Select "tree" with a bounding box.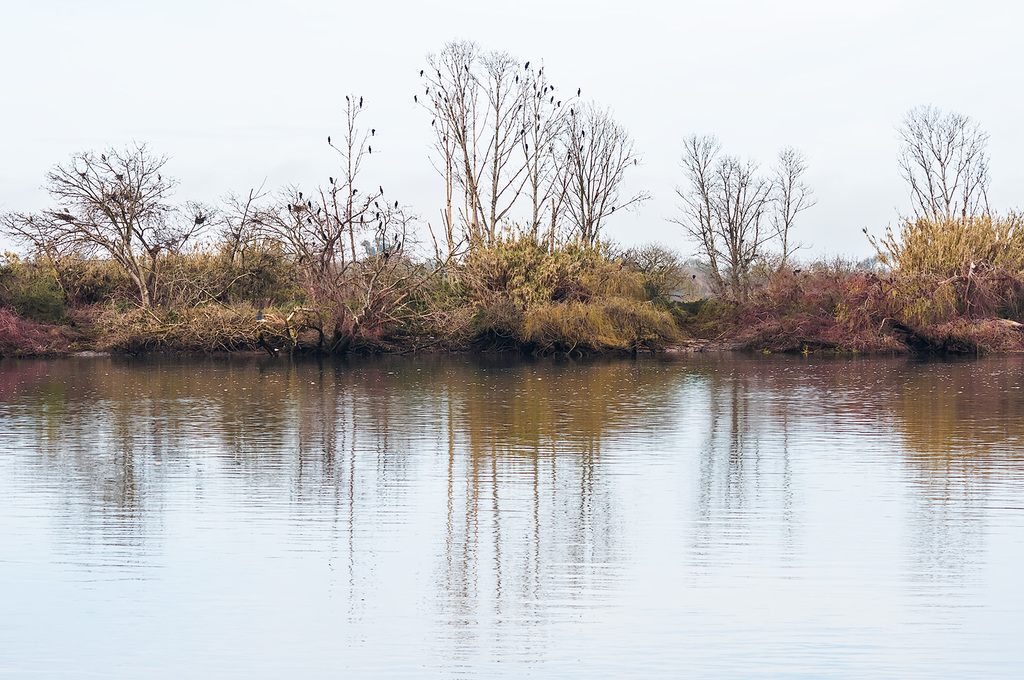
left=707, top=154, right=776, bottom=278.
